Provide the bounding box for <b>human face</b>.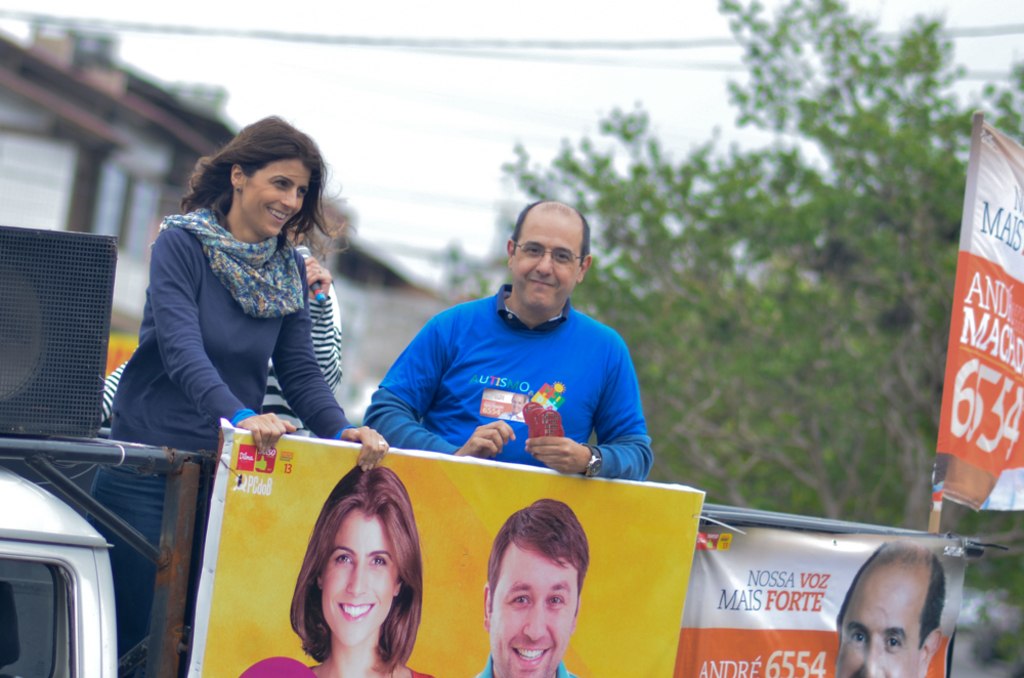
<region>509, 213, 579, 307</region>.
